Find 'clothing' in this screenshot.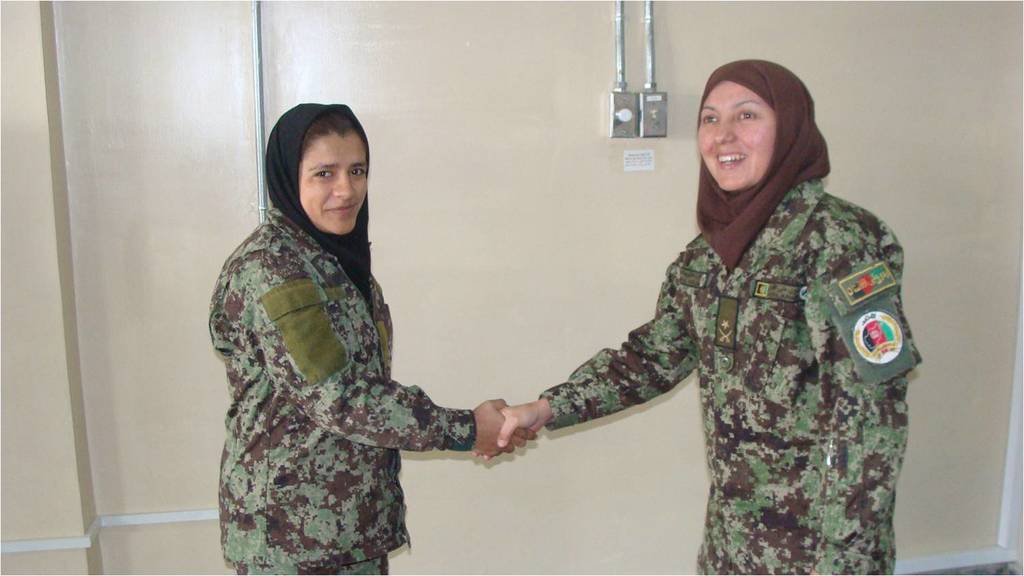
The bounding box for 'clothing' is <box>545,124,929,575</box>.
